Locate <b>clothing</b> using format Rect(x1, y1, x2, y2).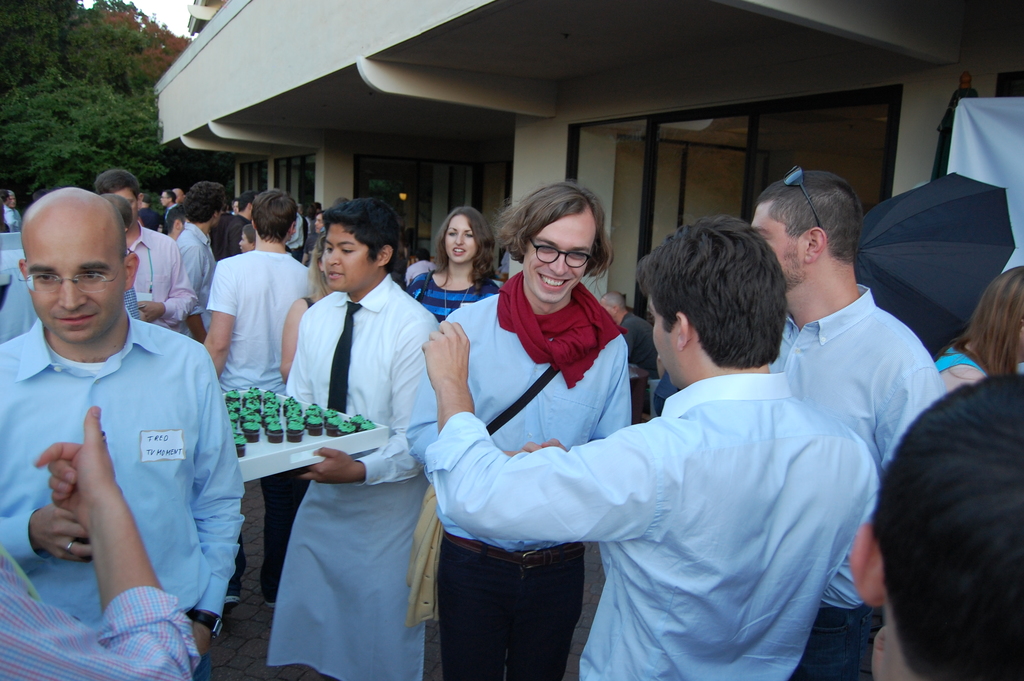
Rect(412, 267, 499, 311).
